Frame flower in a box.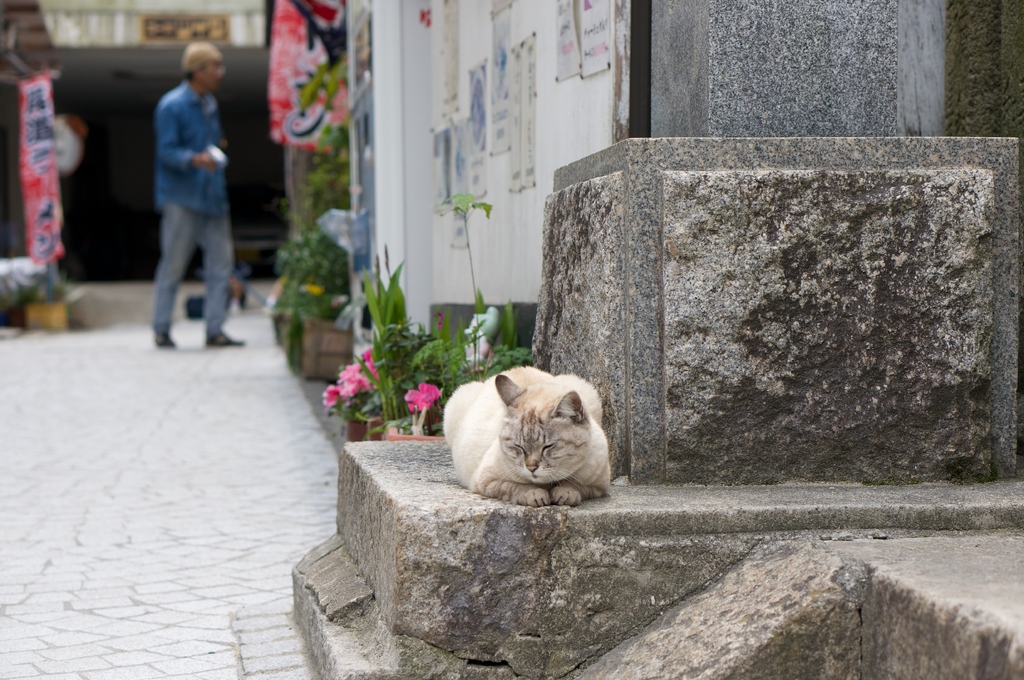
<bbox>323, 381, 342, 406</bbox>.
